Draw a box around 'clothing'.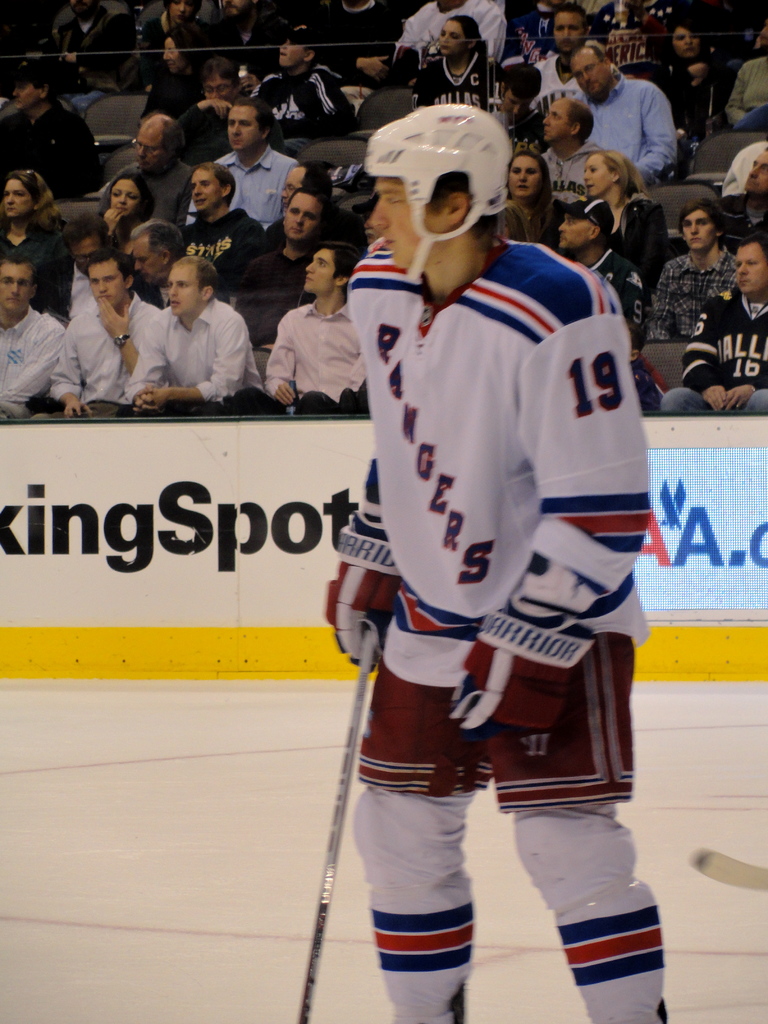
274 202 363 244.
